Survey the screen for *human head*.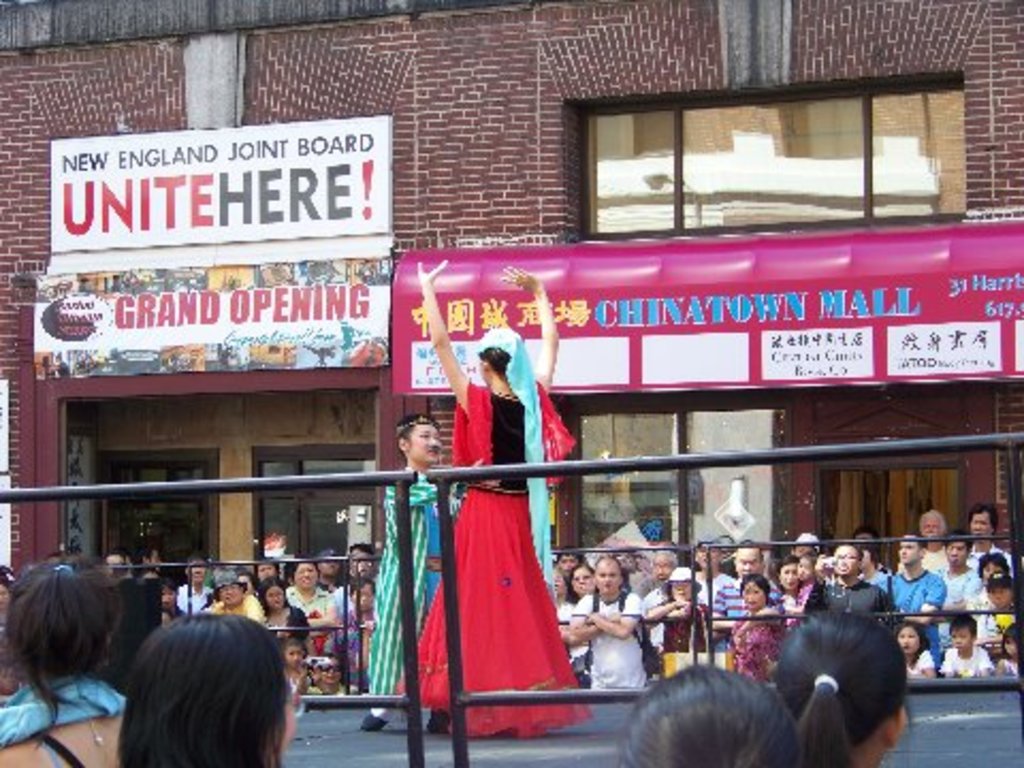
Survey found: (981,572,1013,610).
